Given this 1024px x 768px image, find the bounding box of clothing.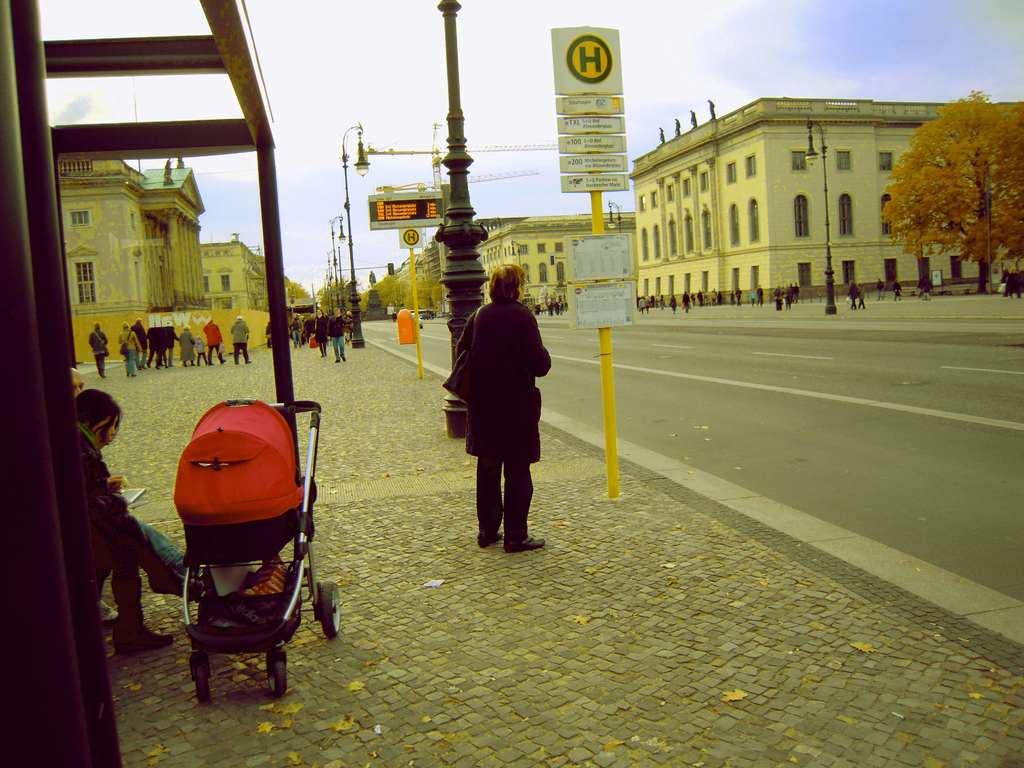
region(161, 325, 176, 361).
